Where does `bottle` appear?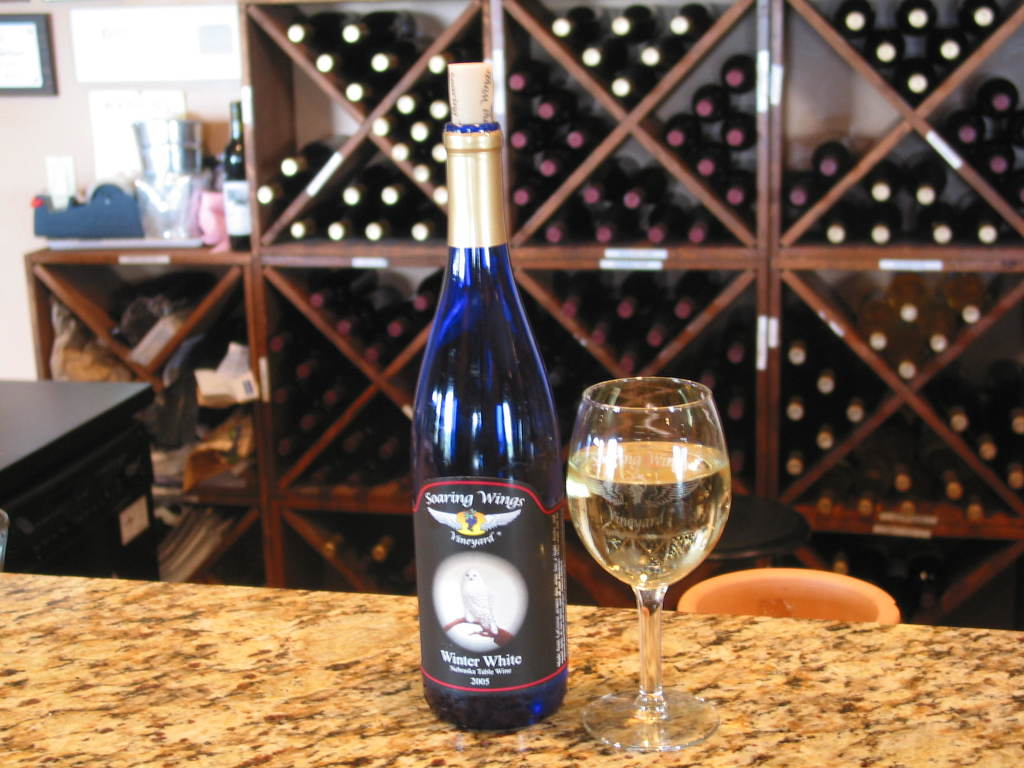
Appears at region(289, 207, 343, 241).
